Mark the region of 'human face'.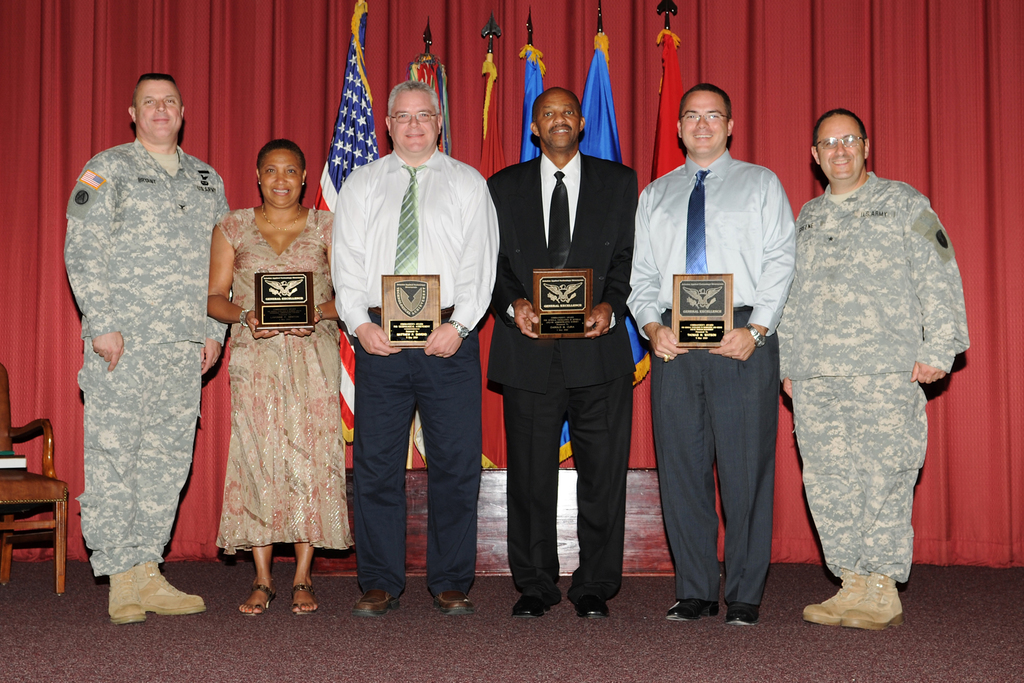
Region: <region>134, 80, 182, 138</region>.
